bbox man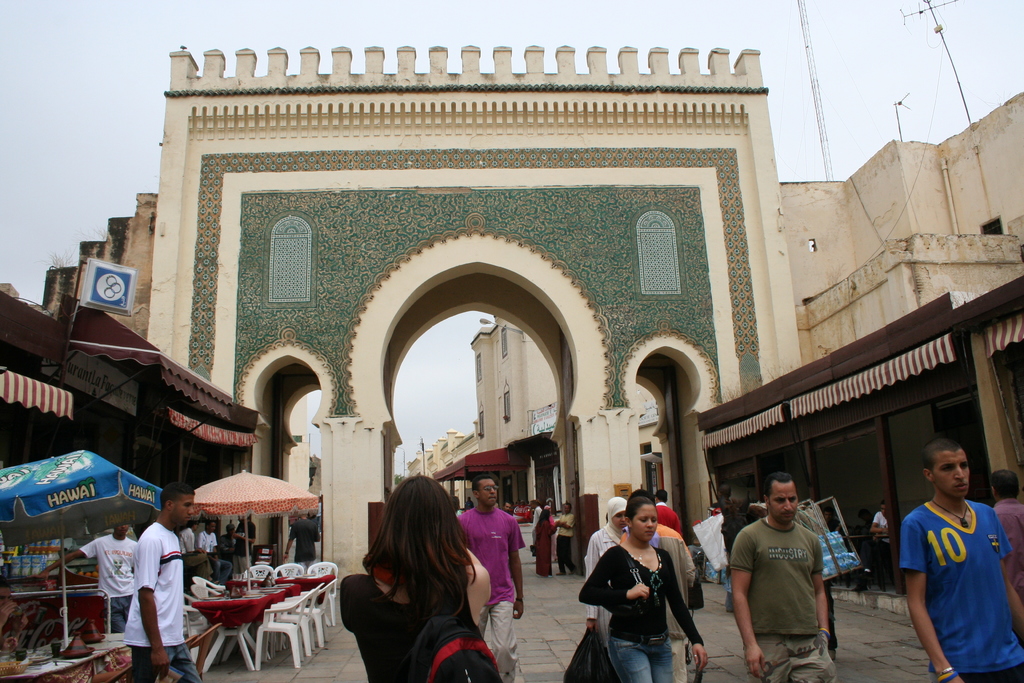
l=994, t=468, r=1023, b=593
